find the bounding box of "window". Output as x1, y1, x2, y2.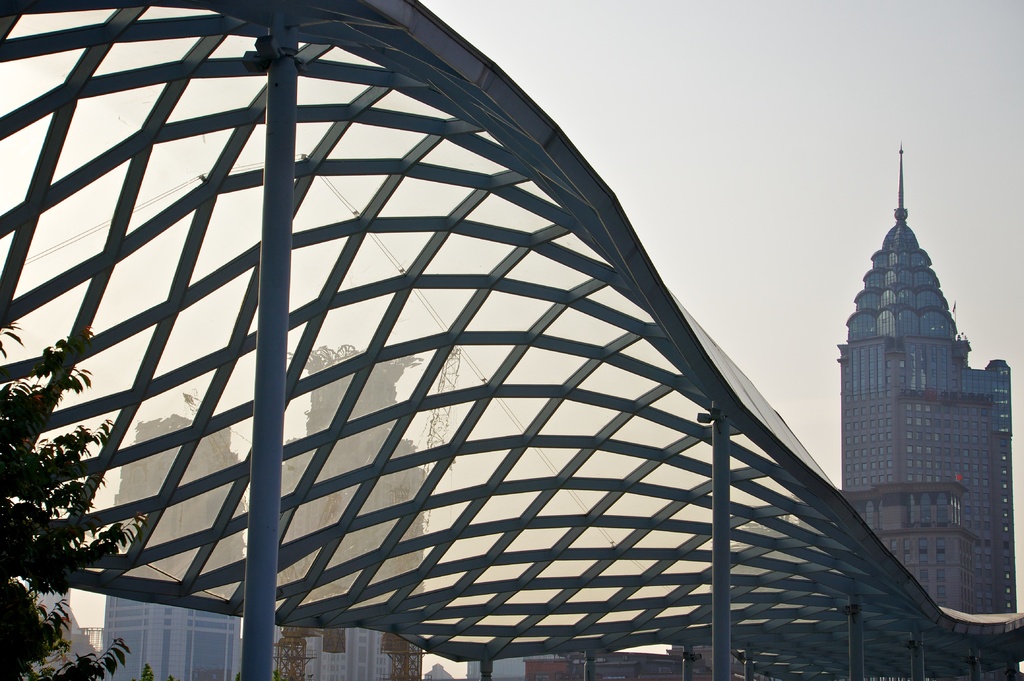
530, 673, 548, 680.
